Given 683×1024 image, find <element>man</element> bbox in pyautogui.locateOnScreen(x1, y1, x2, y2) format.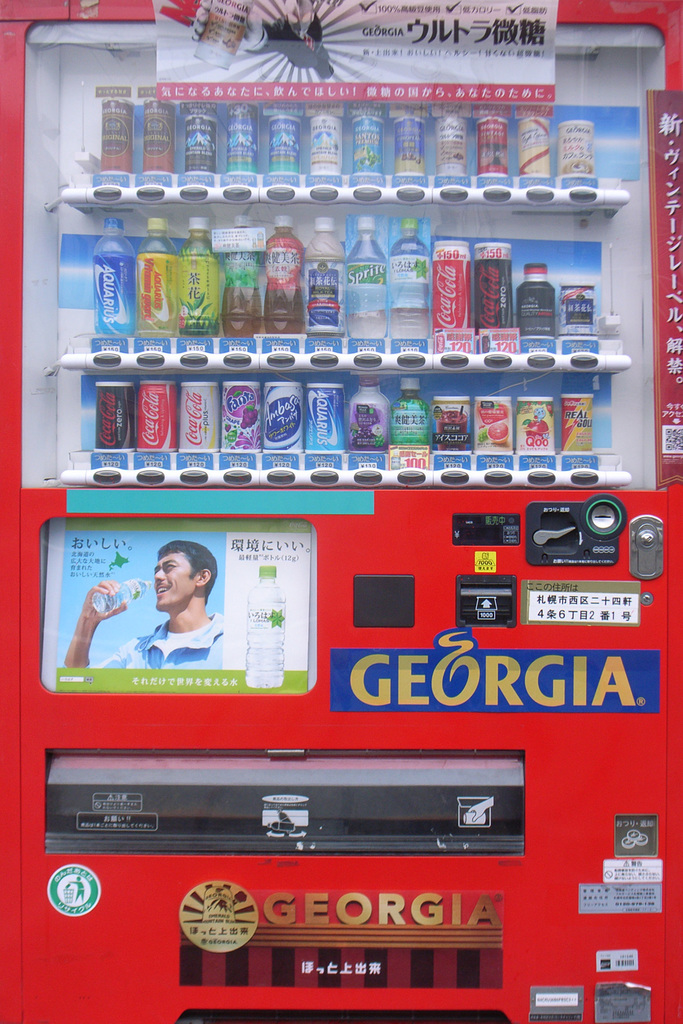
pyautogui.locateOnScreen(70, 520, 260, 699).
